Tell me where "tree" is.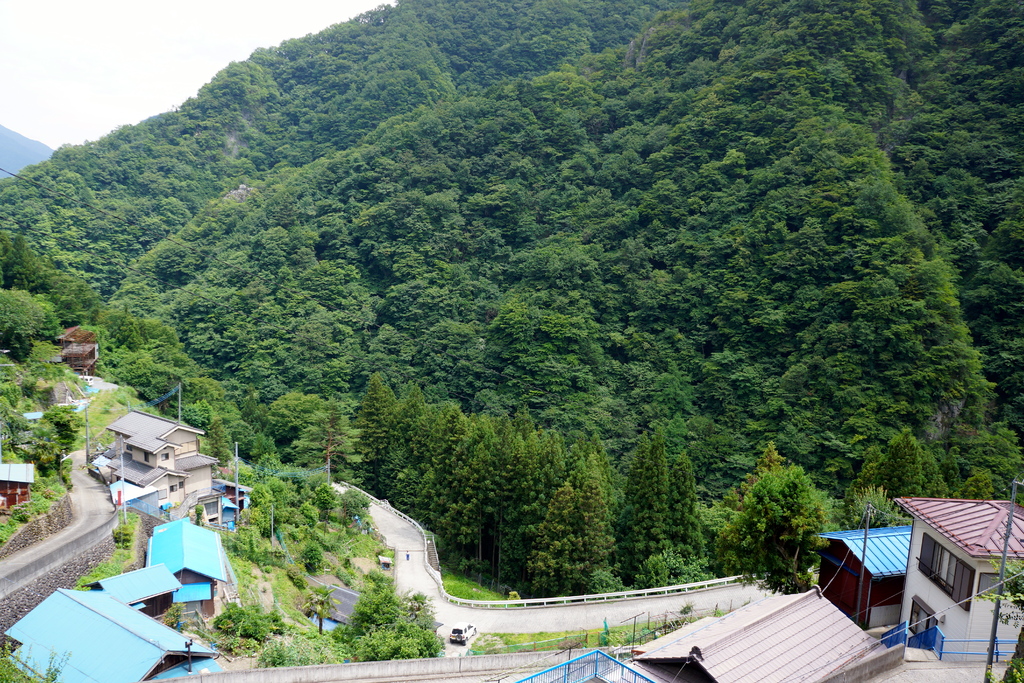
"tree" is at {"left": 399, "top": 399, "right": 468, "bottom": 537}.
